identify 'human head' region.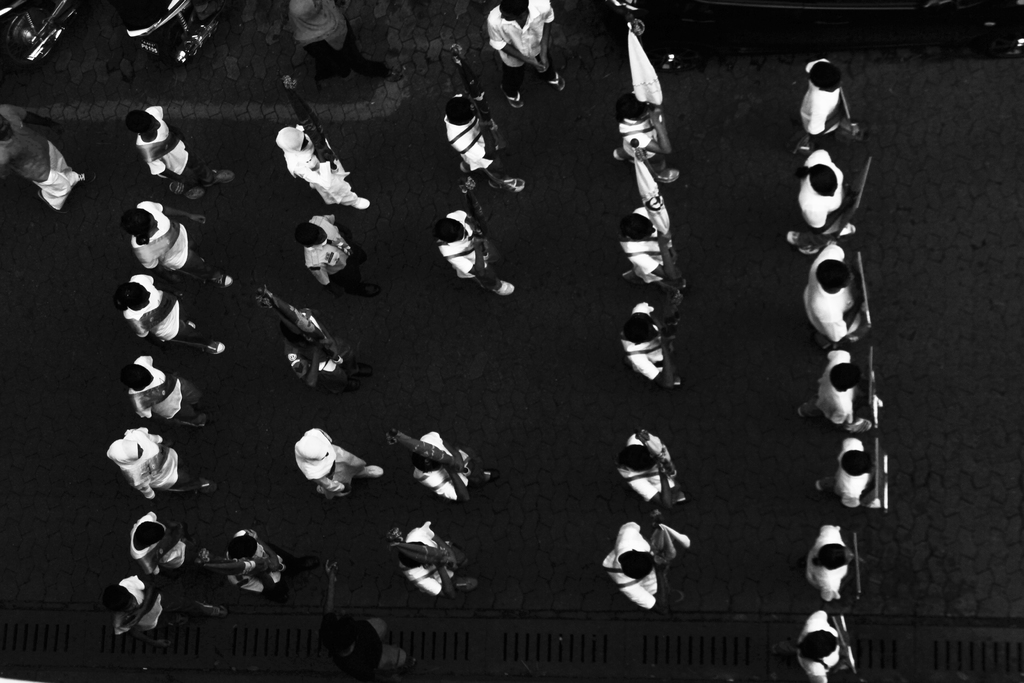
Region: <box>105,587,131,614</box>.
